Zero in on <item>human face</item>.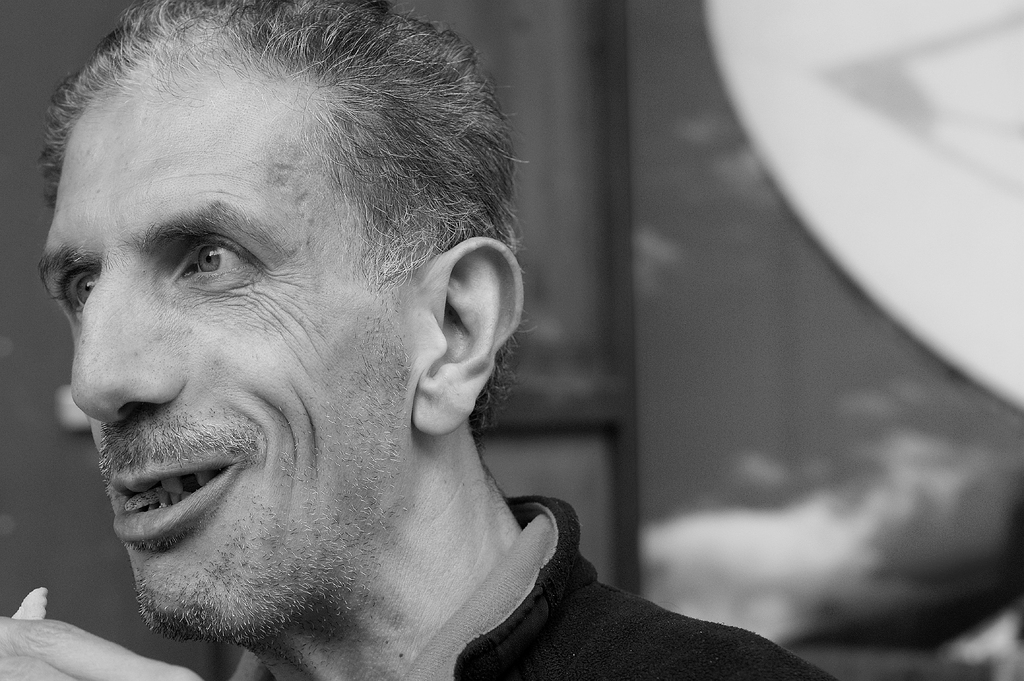
Zeroed in: (35,93,398,642).
